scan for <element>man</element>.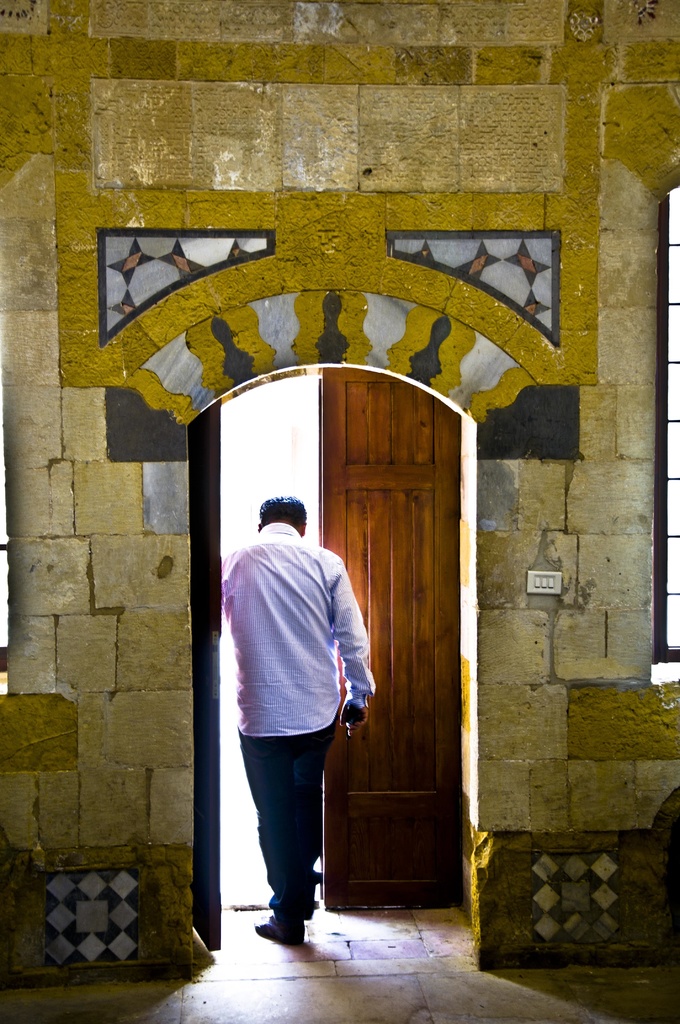
Scan result: bbox=(222, 477, 388, 945).
